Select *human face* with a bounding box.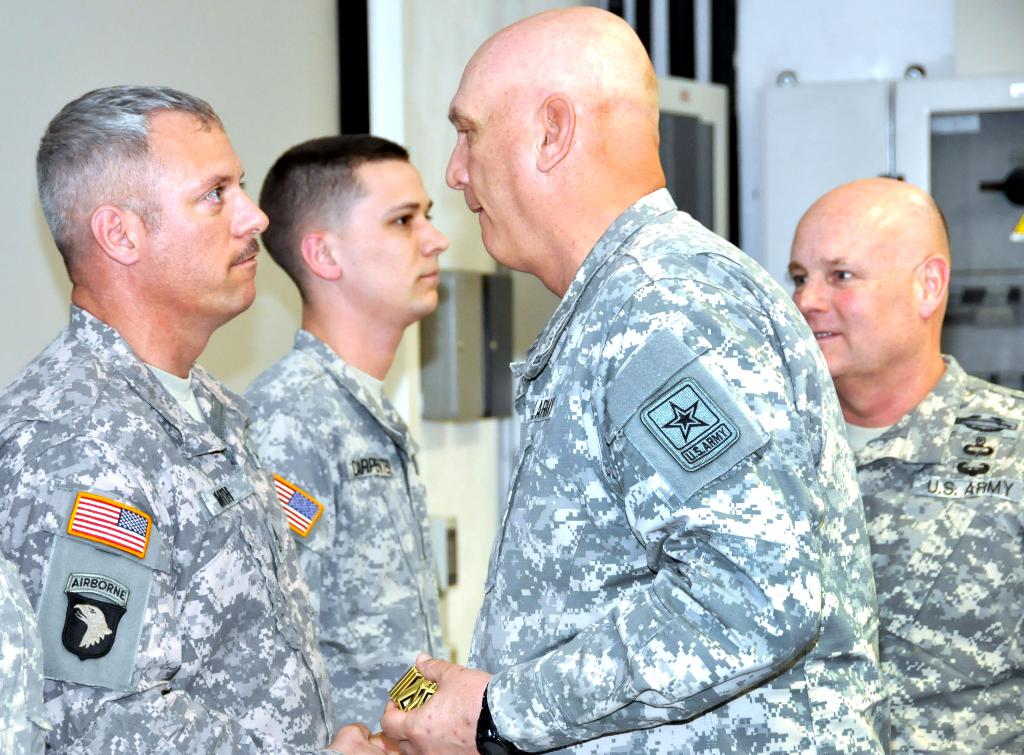
region(789, 192, 923, 377).
